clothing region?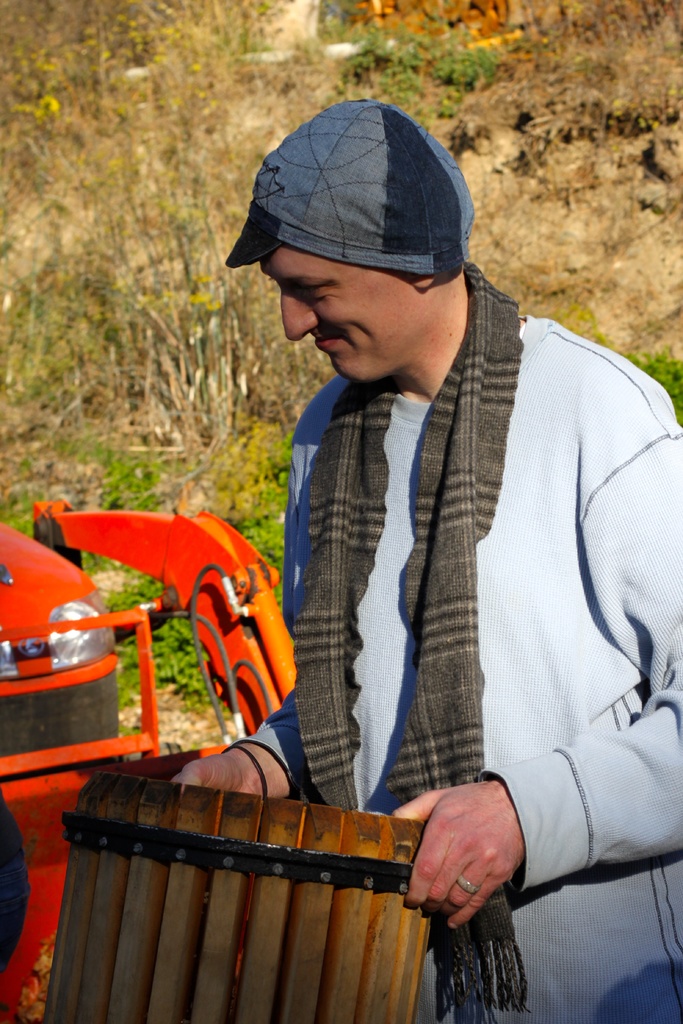
bbox(226, 94, 473, 273)
